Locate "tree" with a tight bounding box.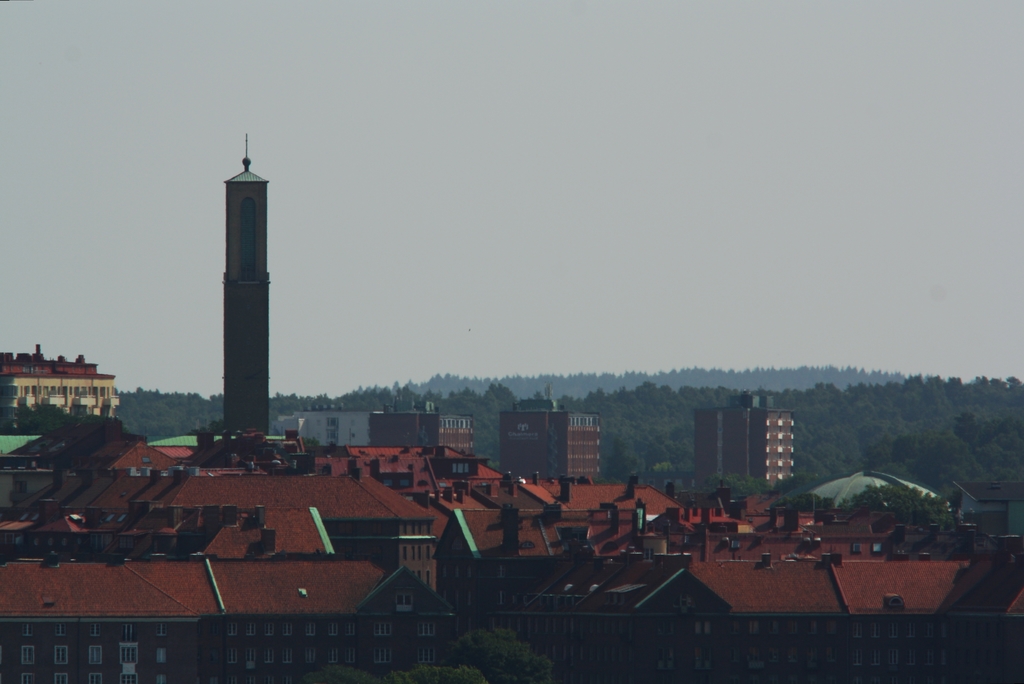
(left=717, top=465, right=776, bottom=501).
